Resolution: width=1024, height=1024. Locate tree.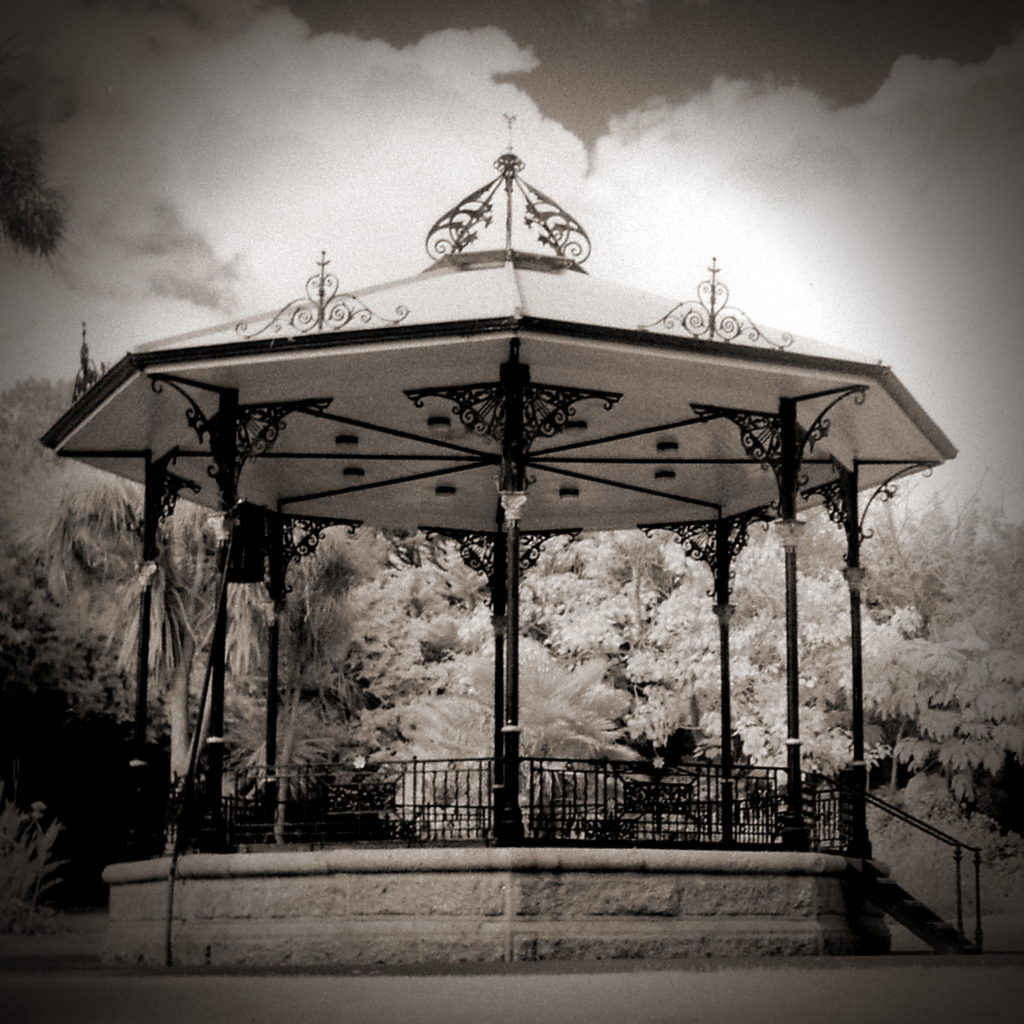
(397,631,641,833).
